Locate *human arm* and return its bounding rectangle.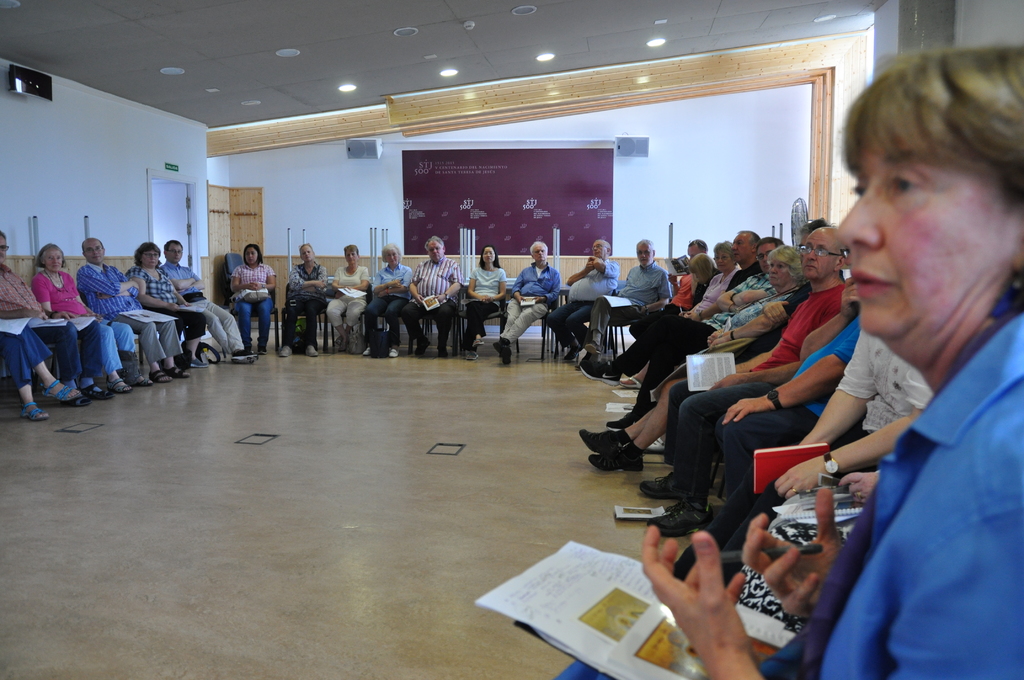
(404,263,425,302).
